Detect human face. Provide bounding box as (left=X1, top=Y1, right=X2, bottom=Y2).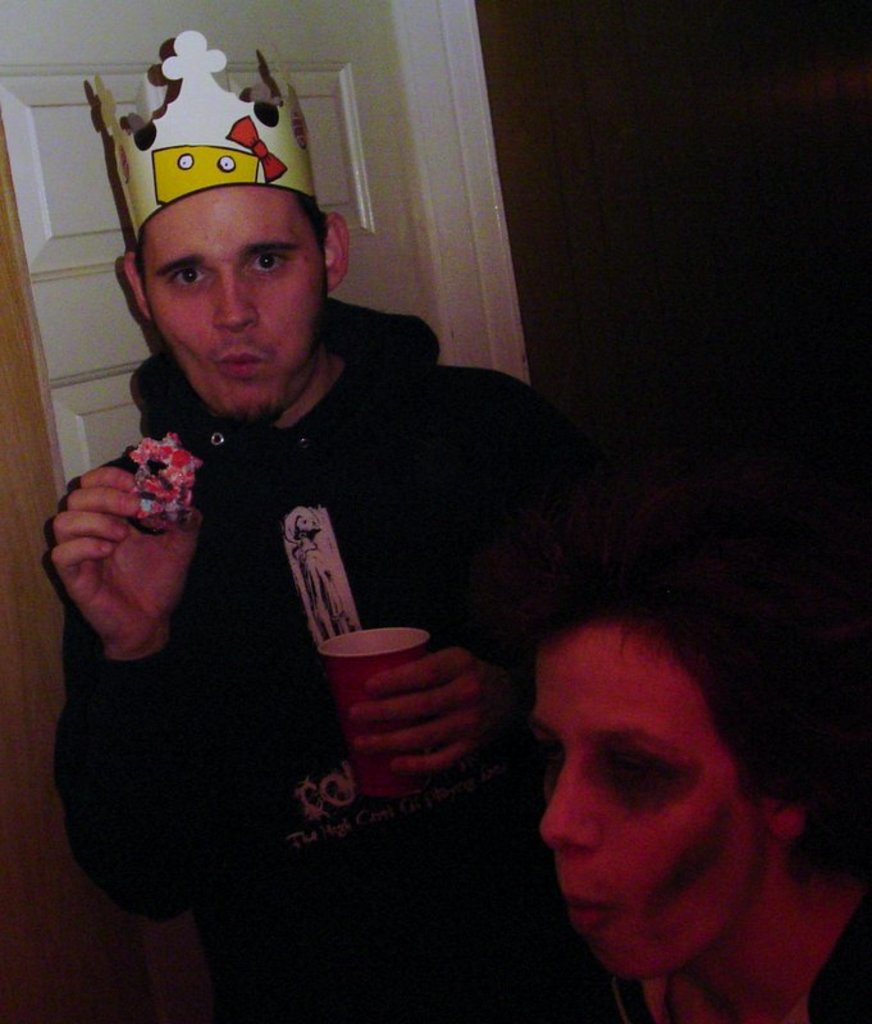
(left=538, top=625, right=764, bottom=978).
